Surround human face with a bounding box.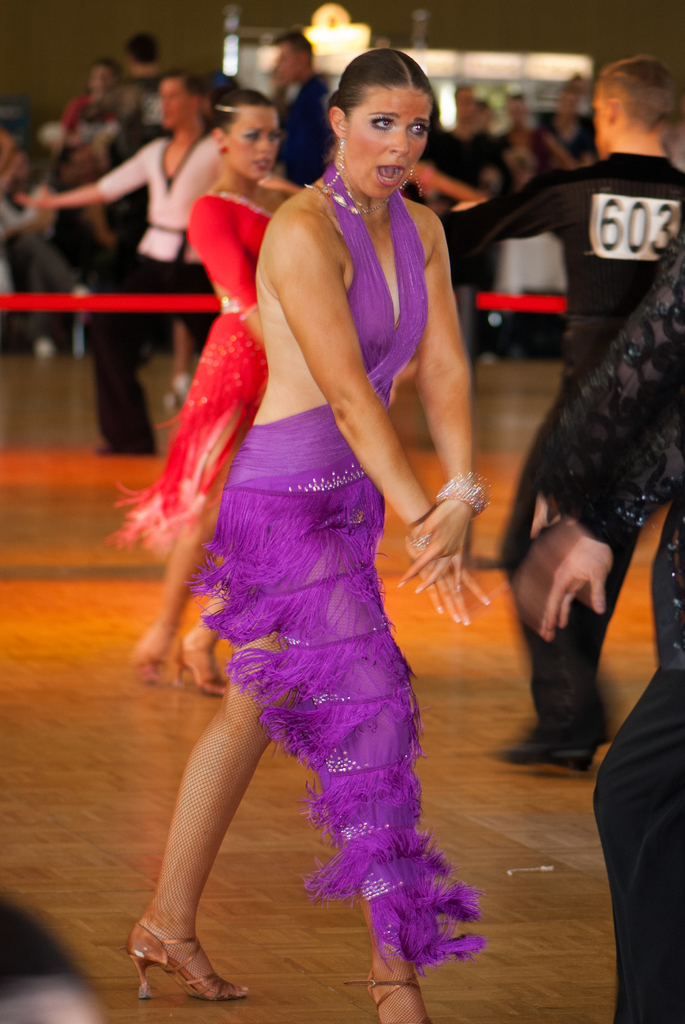
156,78,196,136.
